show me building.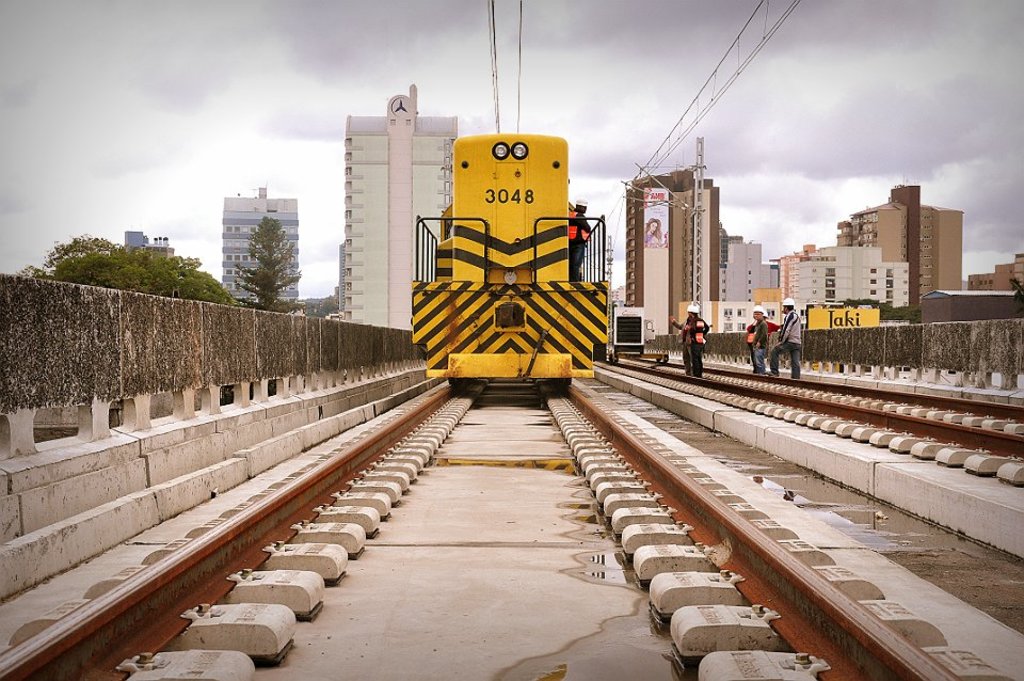
building is here: [220,187,298,302].
